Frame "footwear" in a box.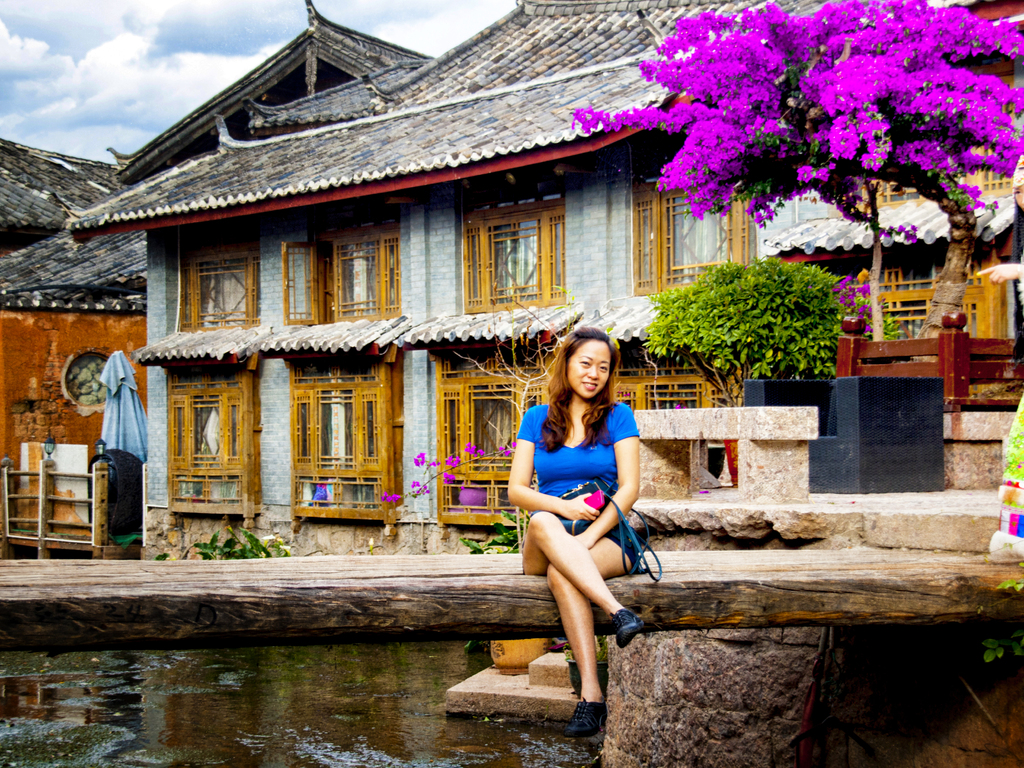
605,605,646,648.
